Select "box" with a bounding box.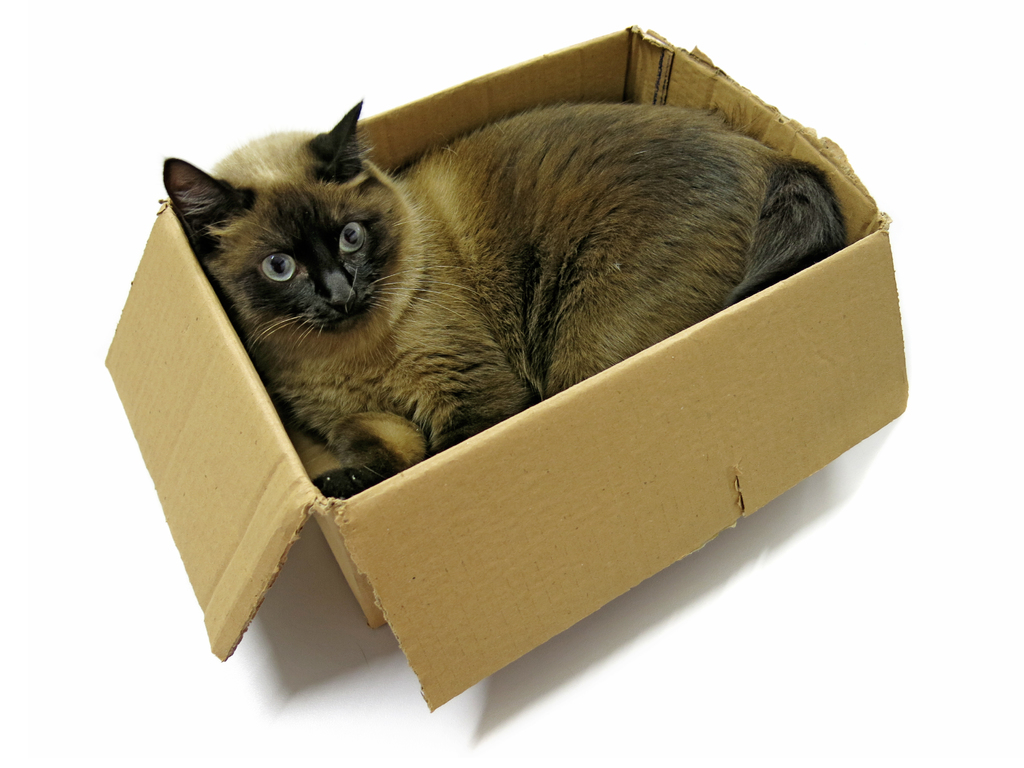
(104,22,911,714).
